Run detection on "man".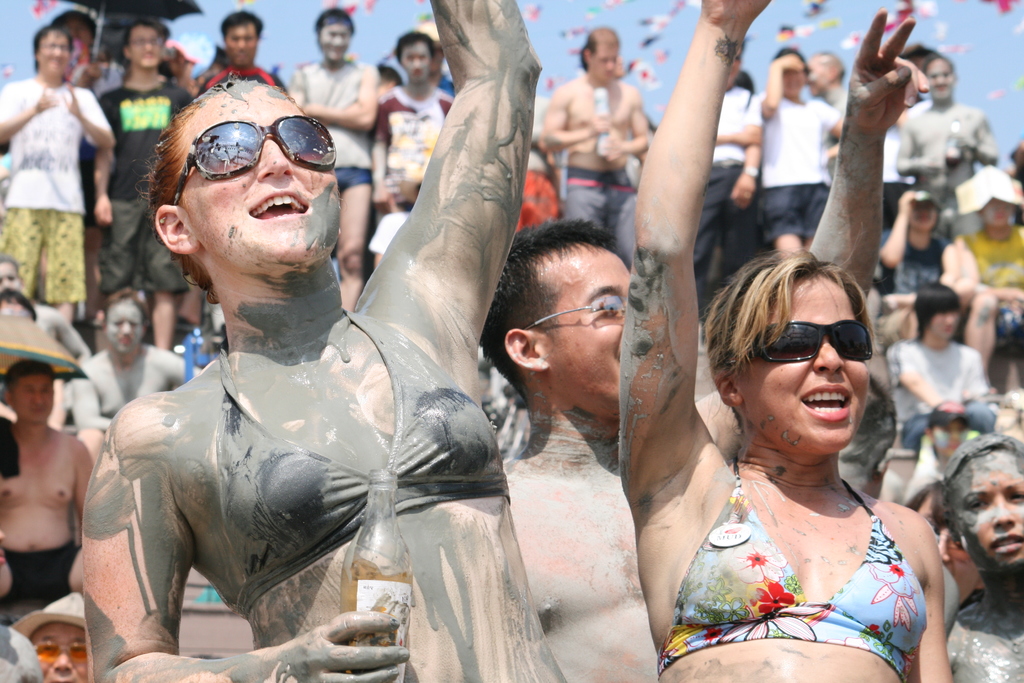
Result: (x1=202, y1=10, x2=287, y2=92).
